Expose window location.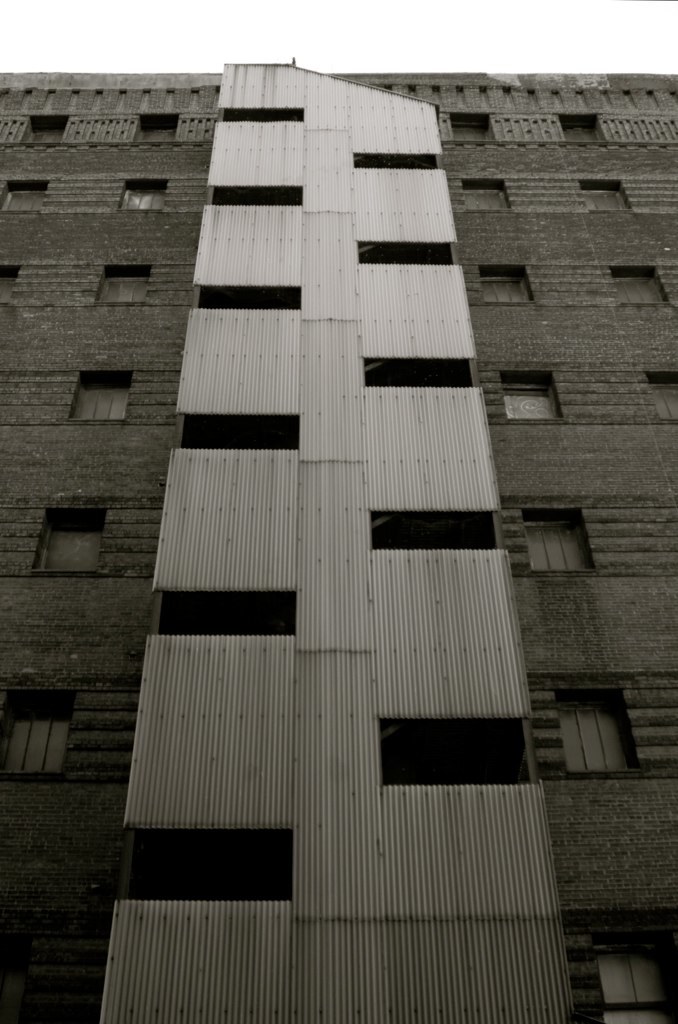
Exposed at box(78, 369, 131, 423).
